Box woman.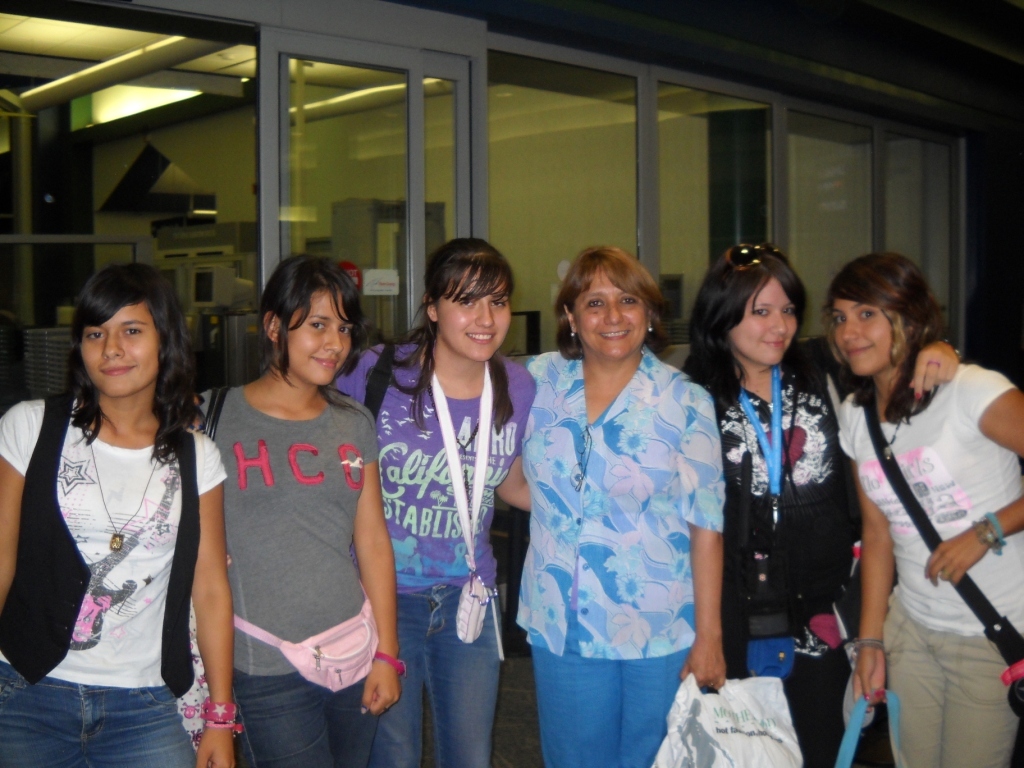
crop(507, 223, 735, 761).
